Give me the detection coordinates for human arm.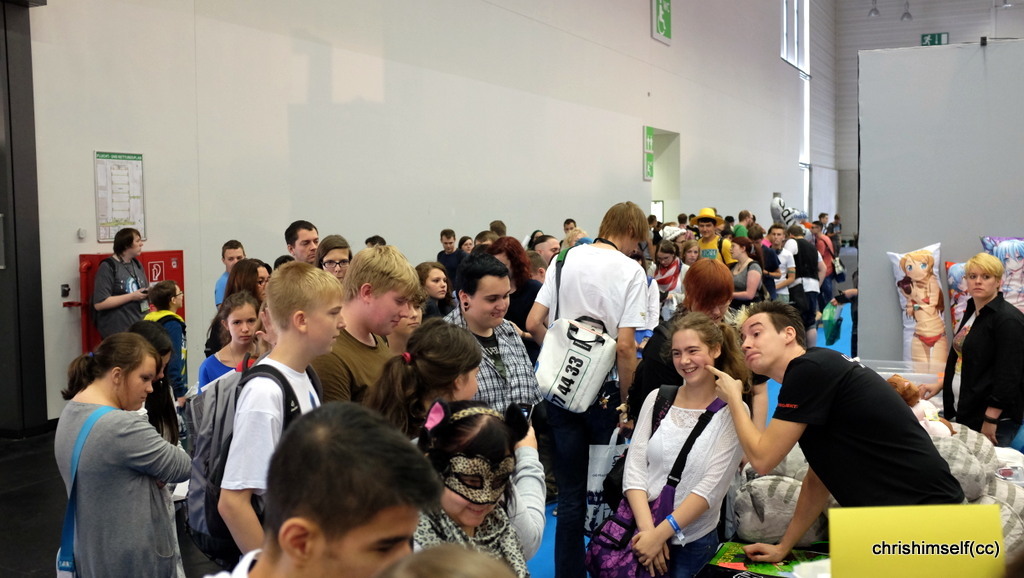
773,249,797,292.
